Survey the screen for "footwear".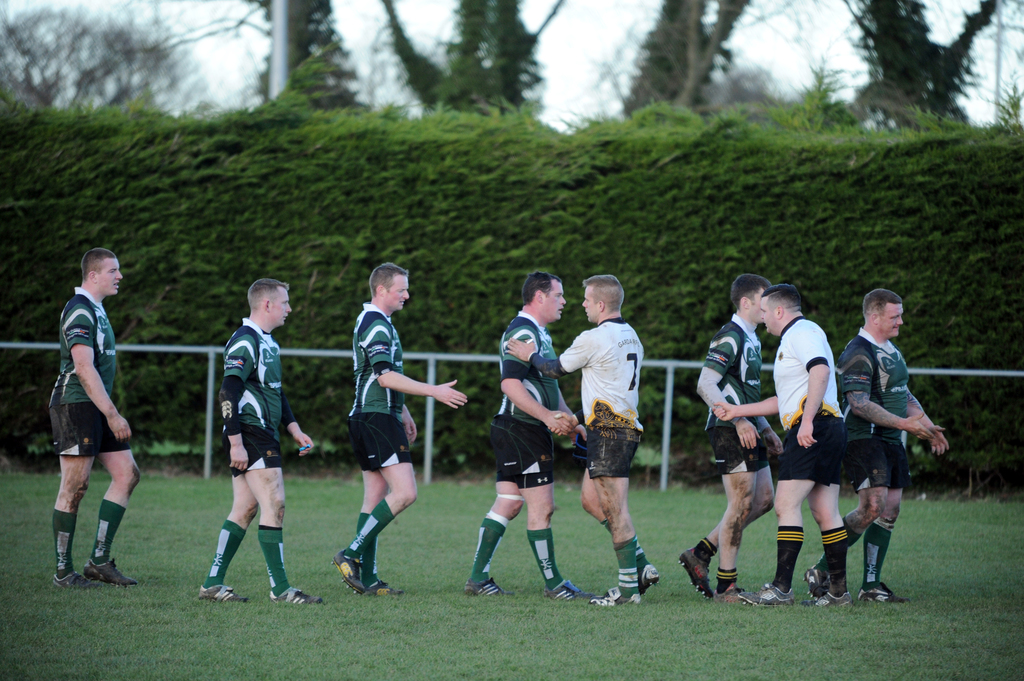
Survey found: 739,581,794,612.
